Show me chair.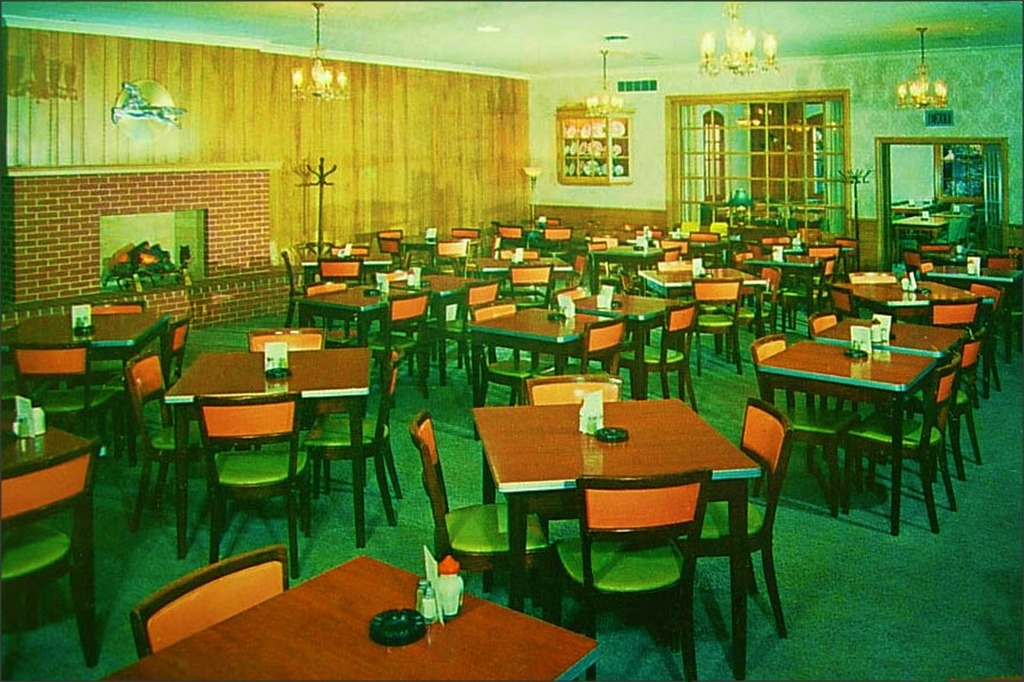
chair is here: (923, 242, 960, 256).
